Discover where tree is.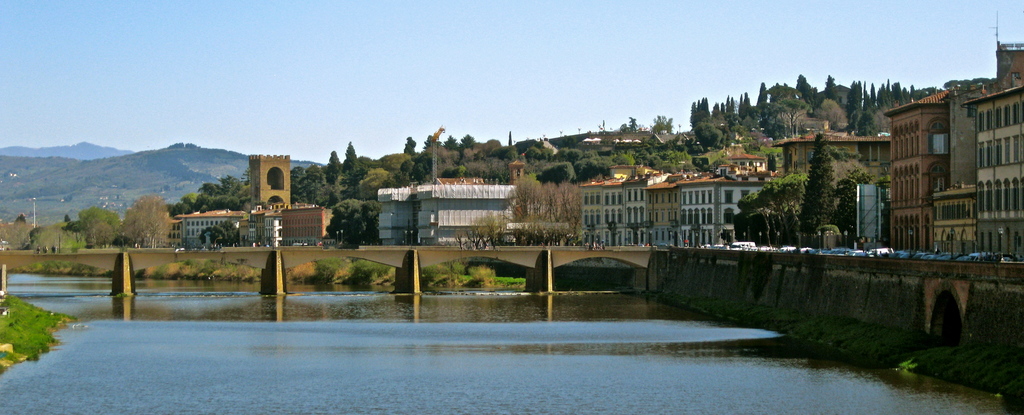
Discovered at {"left": 75, "top": 205, "right": 127, "bottom": 239}.
